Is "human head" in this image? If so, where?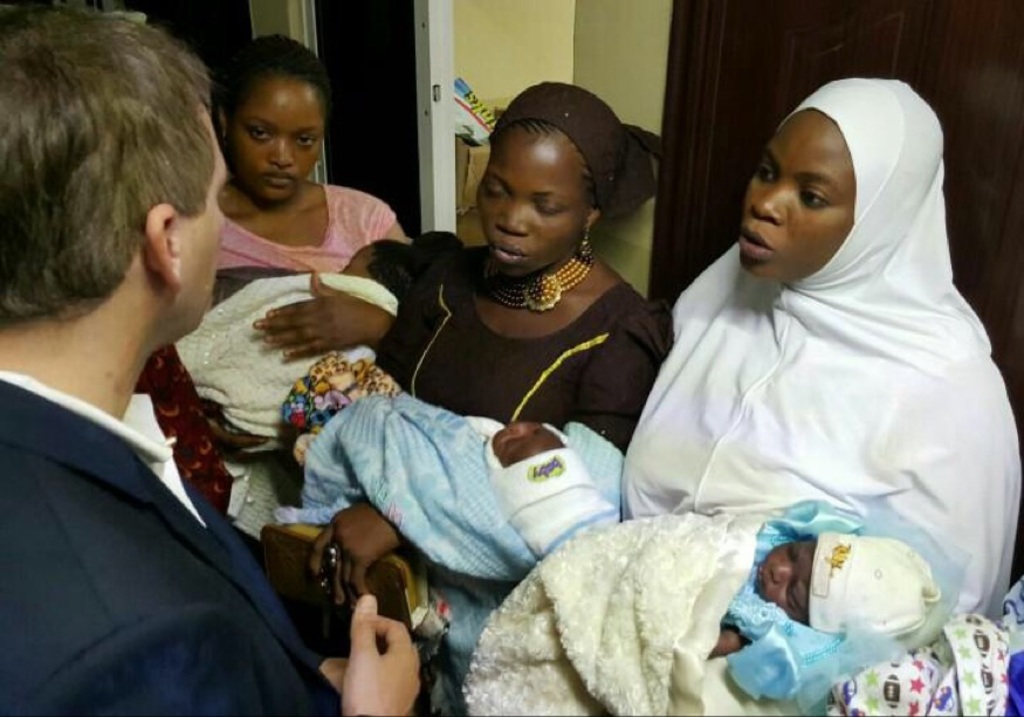
Yes, at l=0, t=2, r=231, b=352.
